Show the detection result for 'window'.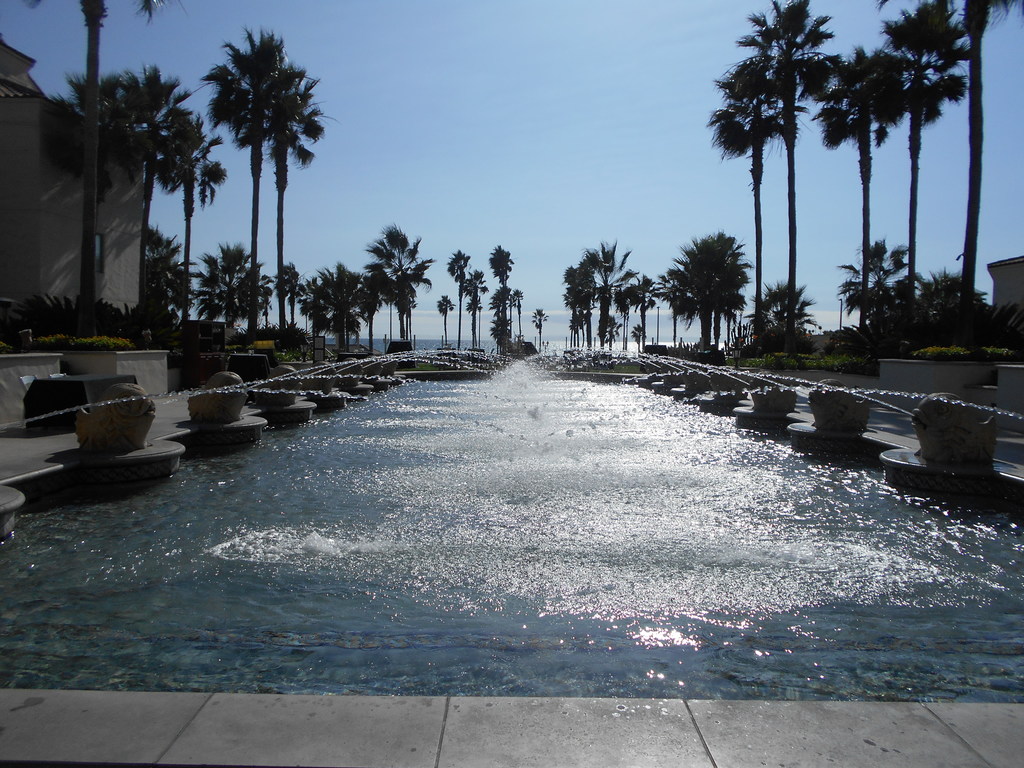
<region>97, 236, 102, 278</region>.
